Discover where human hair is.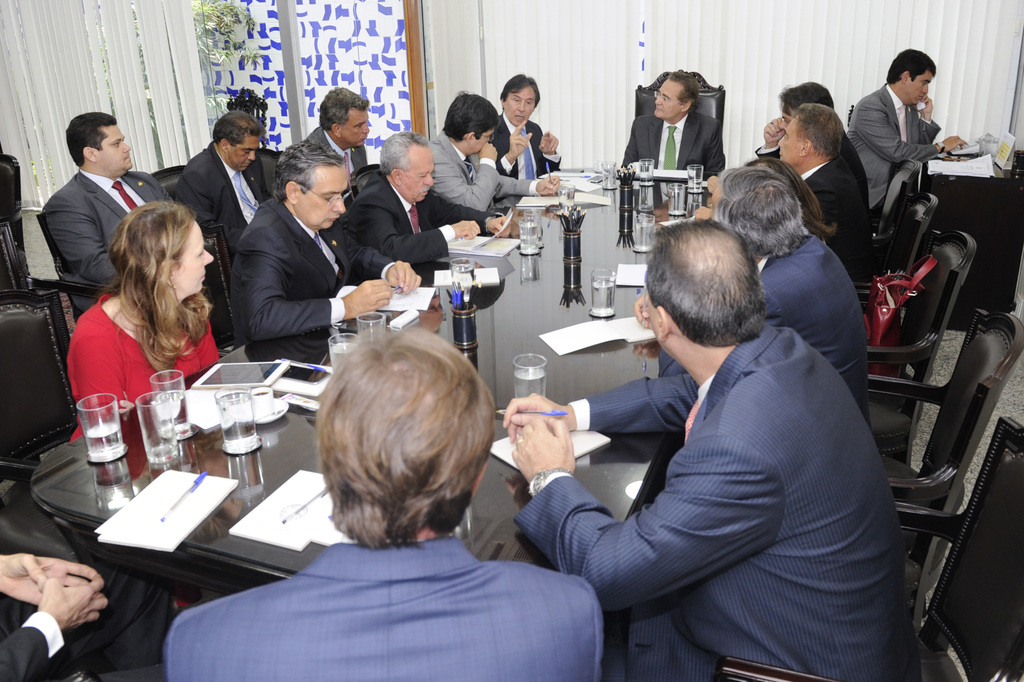
Discovered at l=775, t=77, r=833, b=113.
